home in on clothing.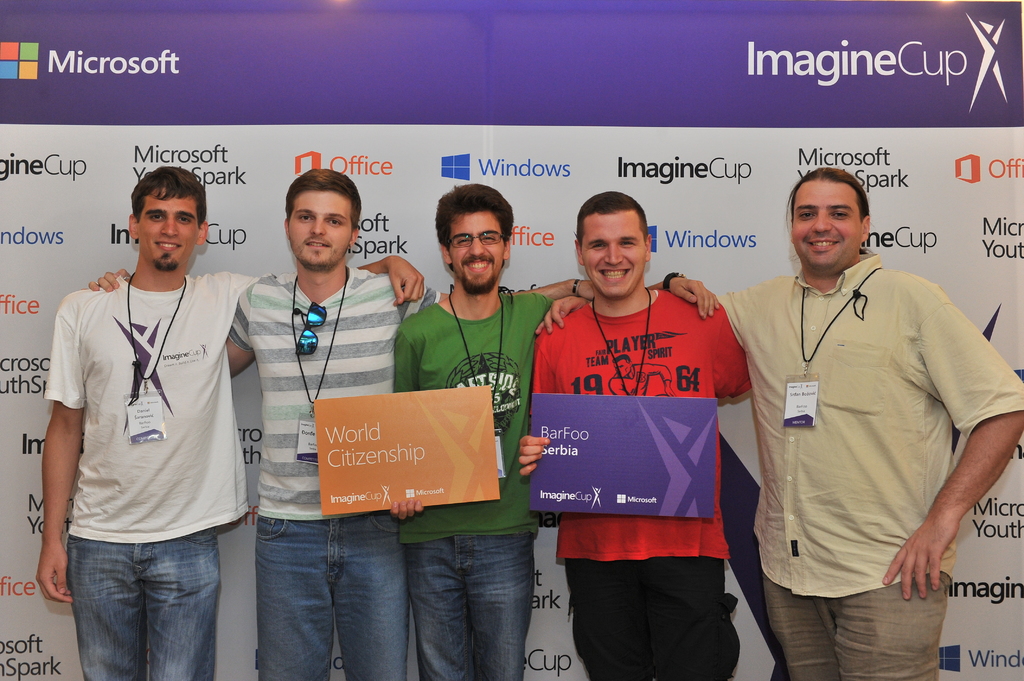
Homed in at select_region(66, 528, 221, 680).
